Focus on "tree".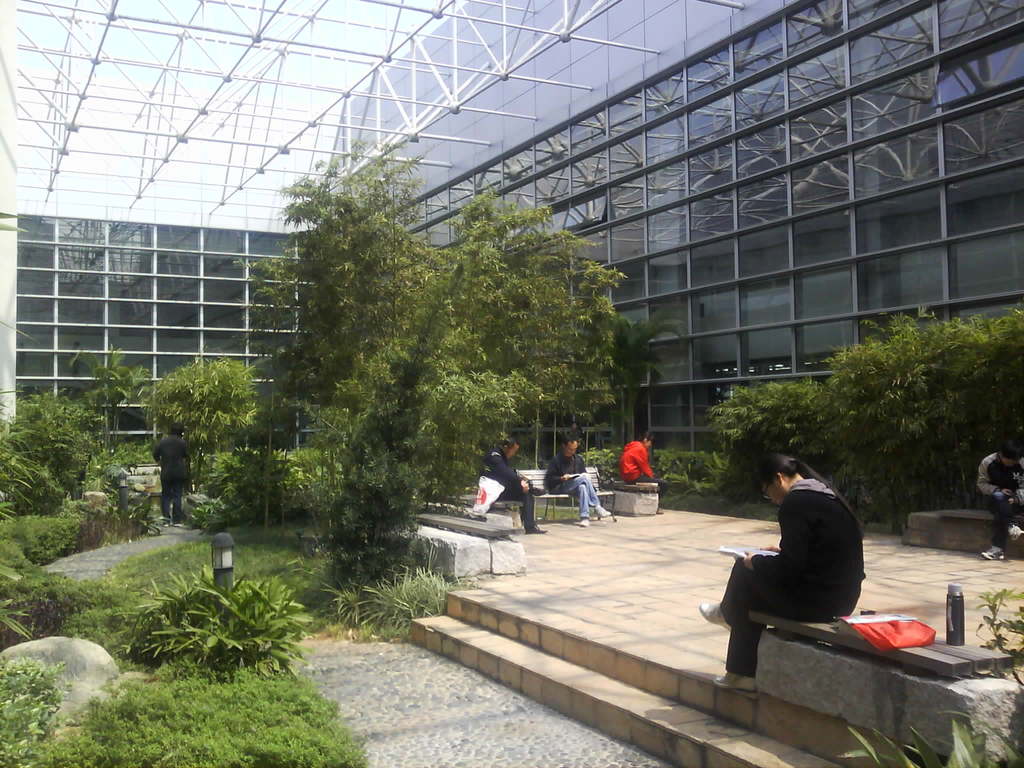
Focused at <region>138, 355, 266, 493</region>.
